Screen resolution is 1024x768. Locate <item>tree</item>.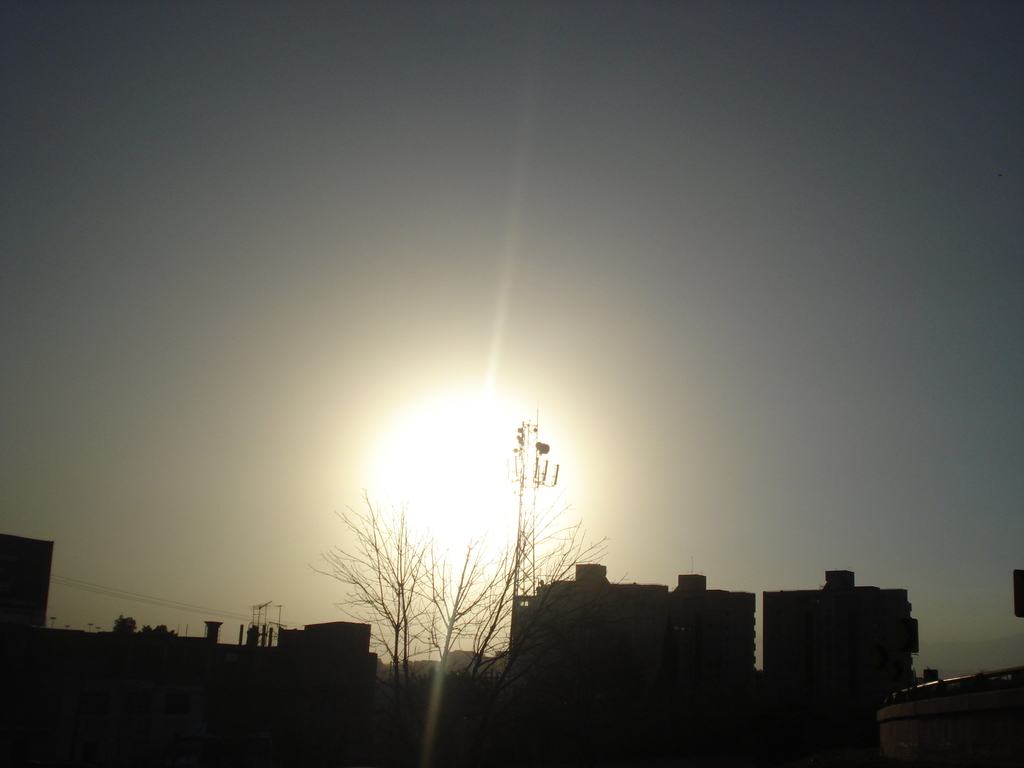
Rect(104, 616, 140, 643).
